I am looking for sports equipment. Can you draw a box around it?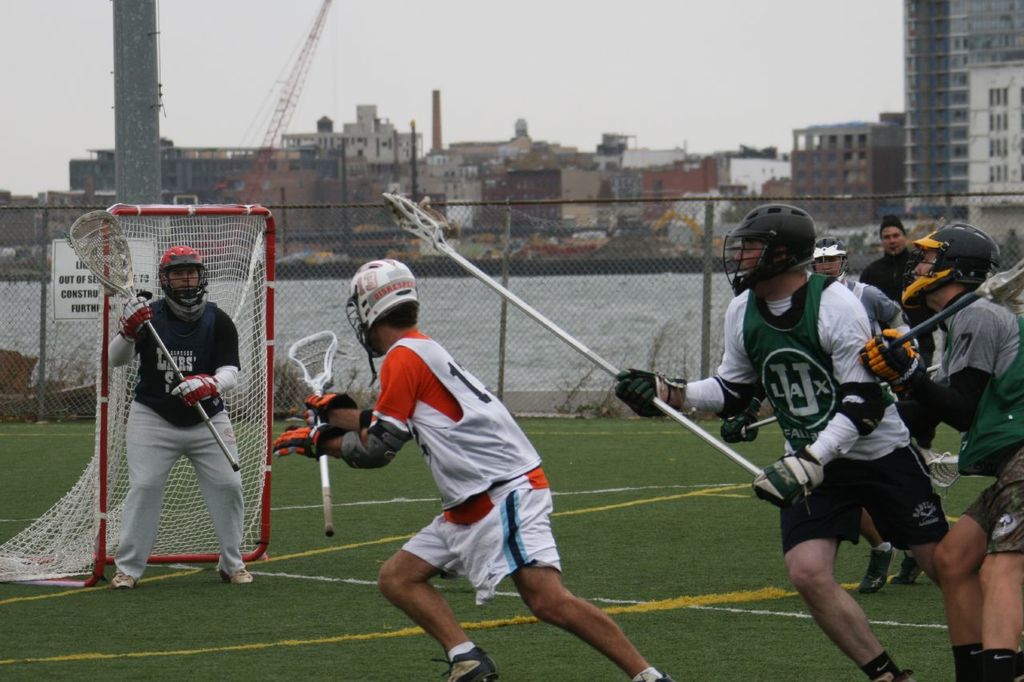
Sure, the bounding box is (289, 329, 333, 536).
